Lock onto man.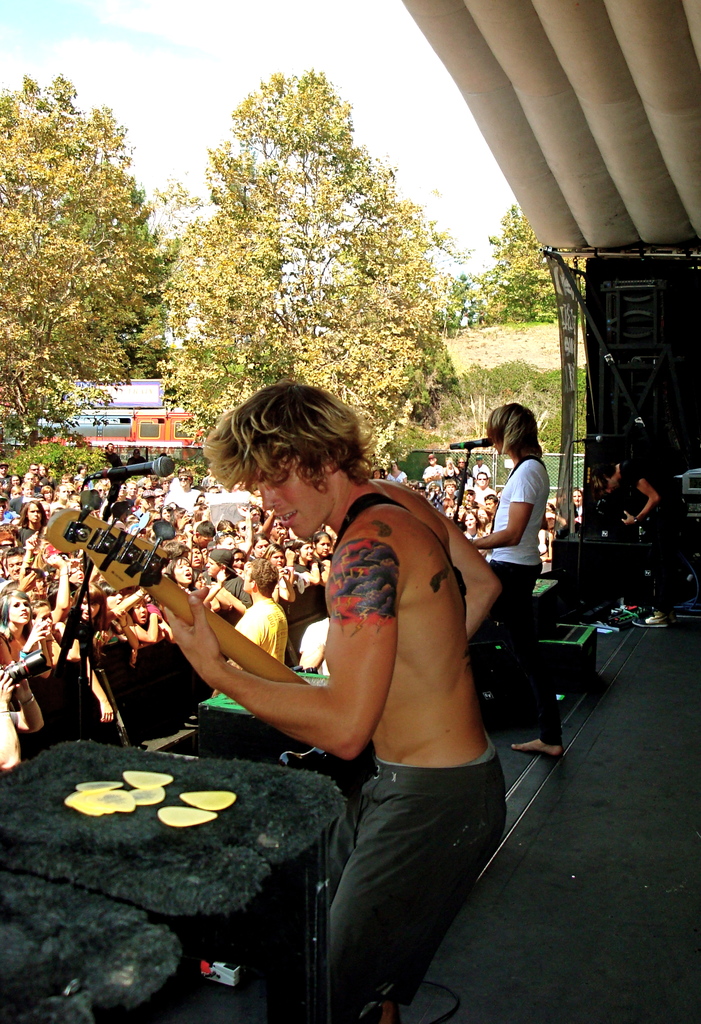
Locked: [left=185, top=356, right=529, bottom=1008].
